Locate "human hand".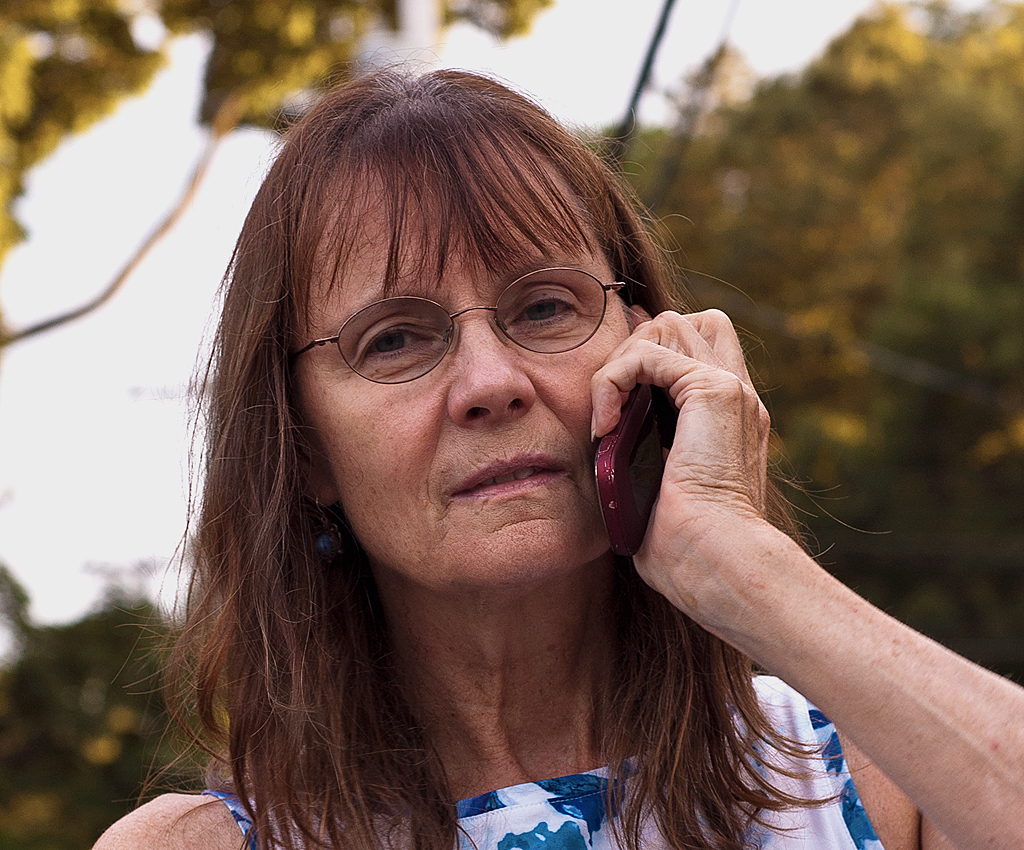
Bounding box: bbox=[598, 296, 804, 550].
